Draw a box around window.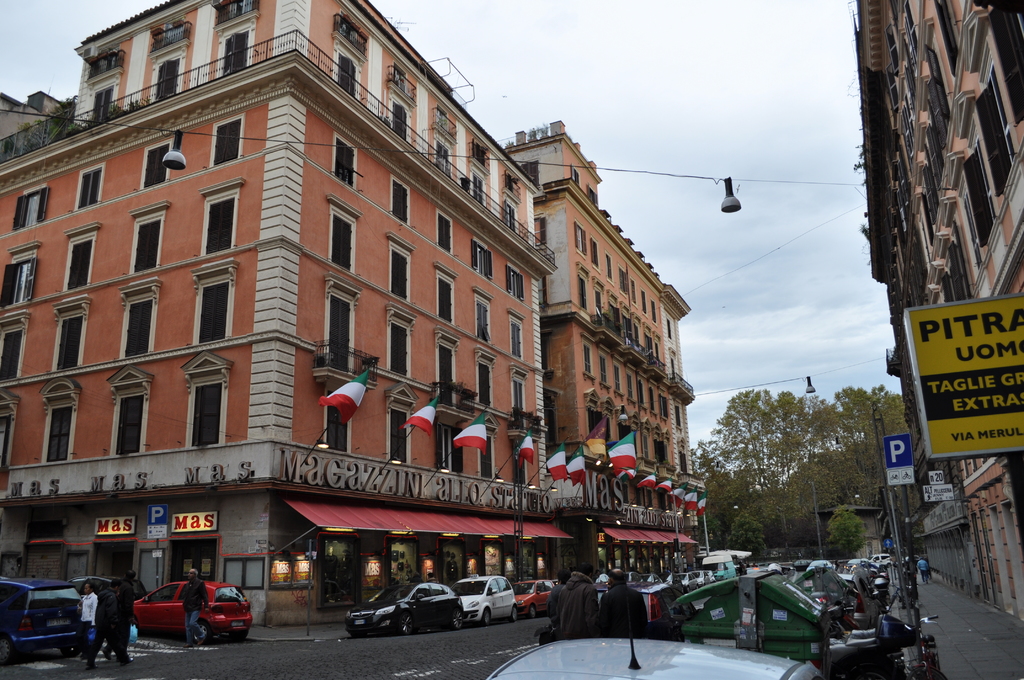
[509,366,529,435].
